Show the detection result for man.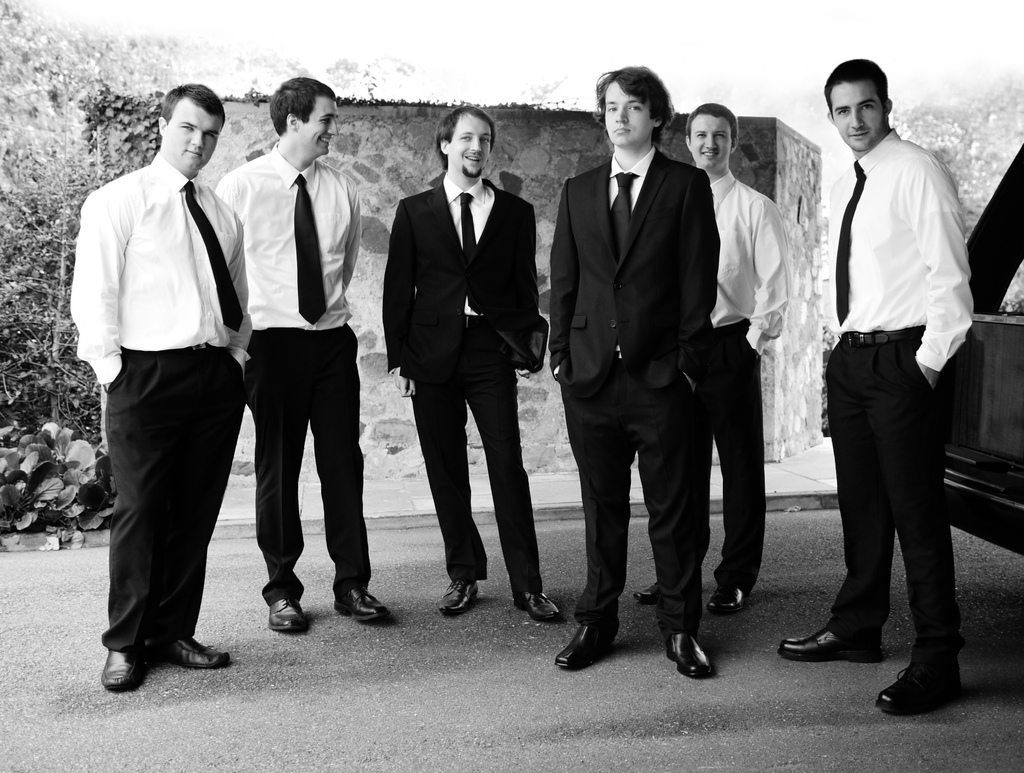
<region>634, 99, 796, 614</region>.
